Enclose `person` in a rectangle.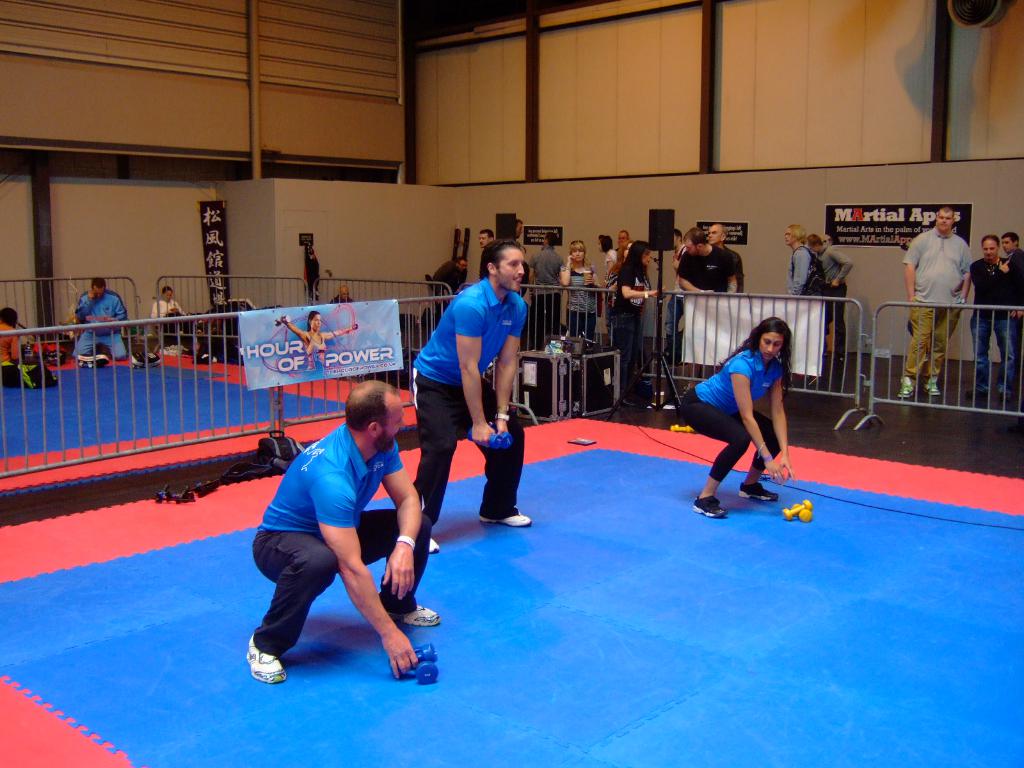
970/234/1021/398.
